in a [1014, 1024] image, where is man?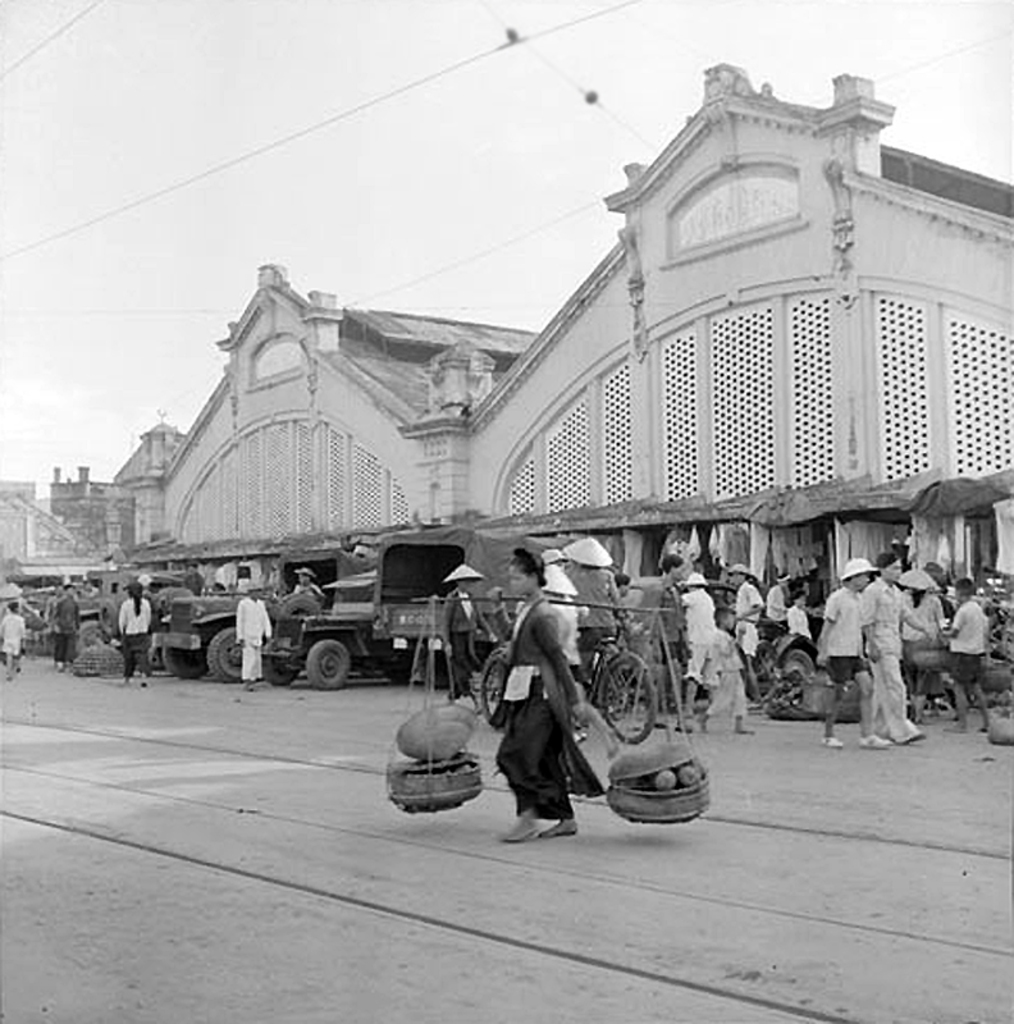
(left=648, top=556, right=689, bottom=727).
